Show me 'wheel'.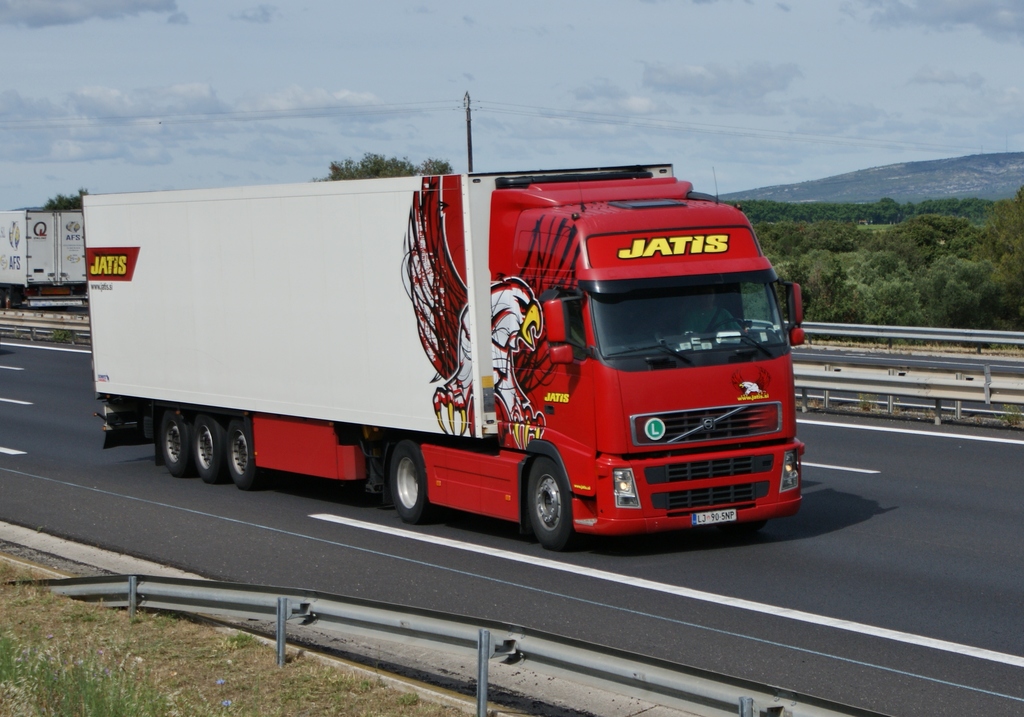
'wheel' is here: box(165, 413, 185, 478).
